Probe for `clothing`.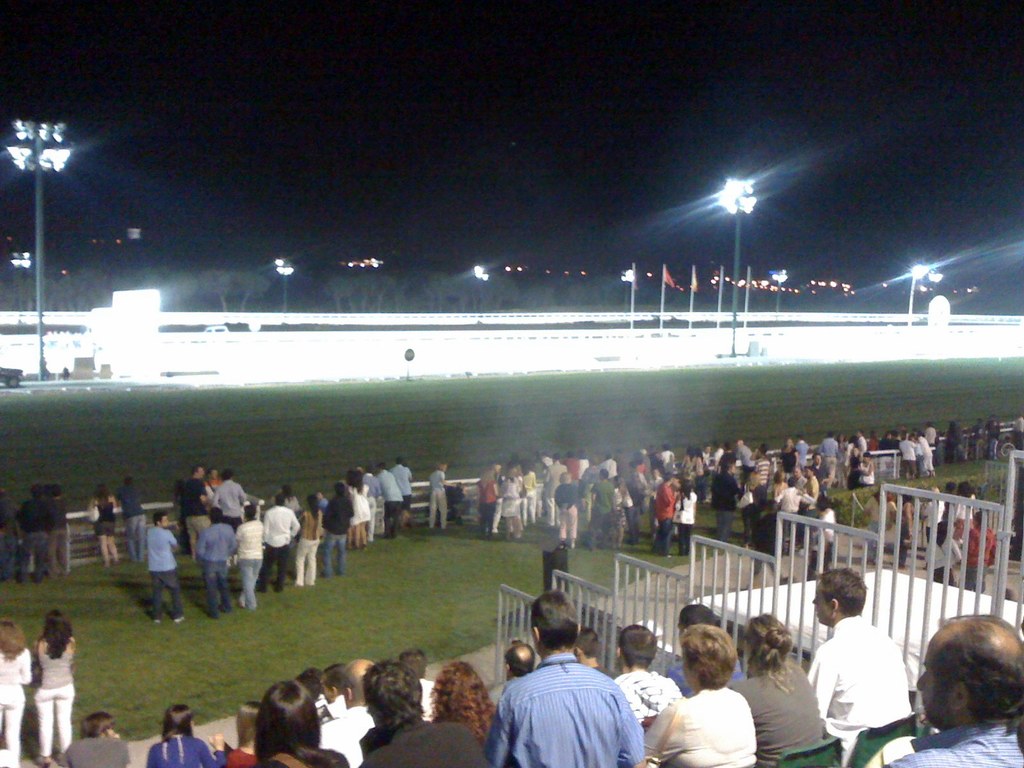
Probe result: left=49, top=494, right=75, bottom=573.
